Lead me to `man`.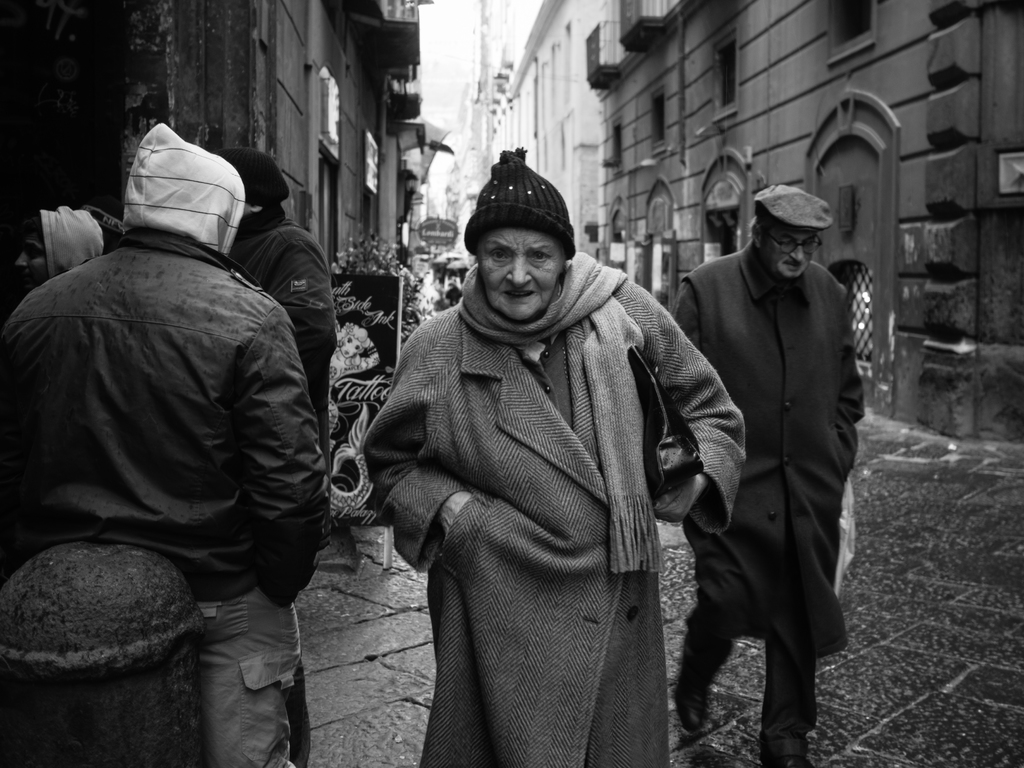
Lead to bbox(673, 152, 874, 767).
